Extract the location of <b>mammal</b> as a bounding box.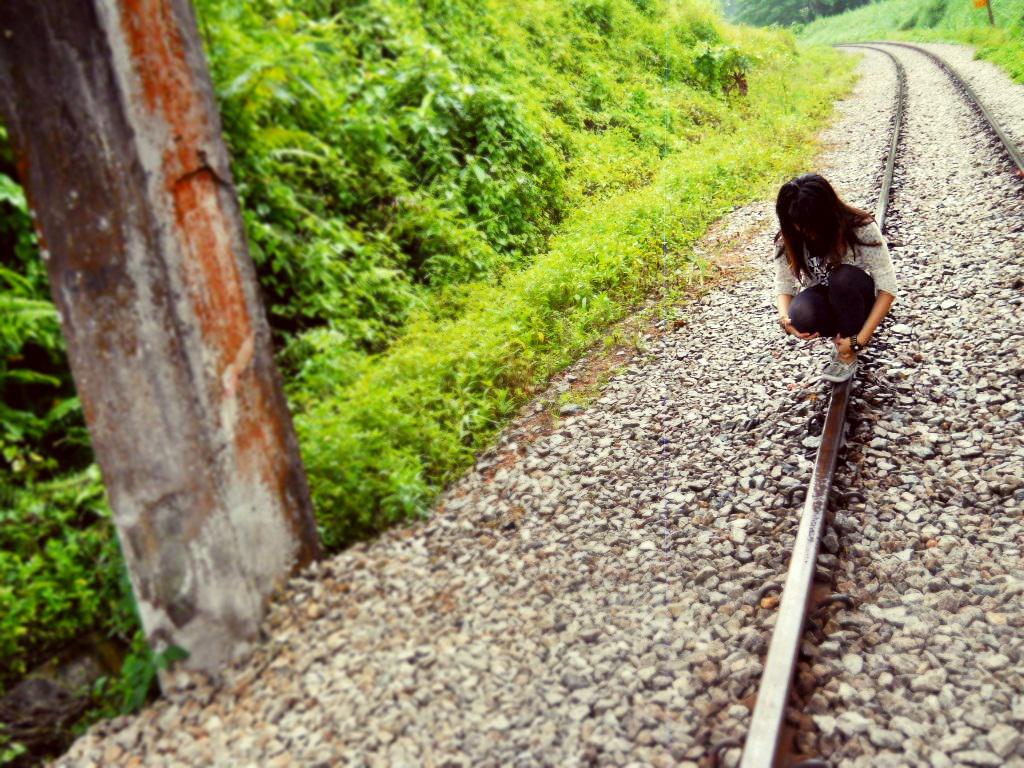
x1=766, y1=152, x2=901, y2=360.
